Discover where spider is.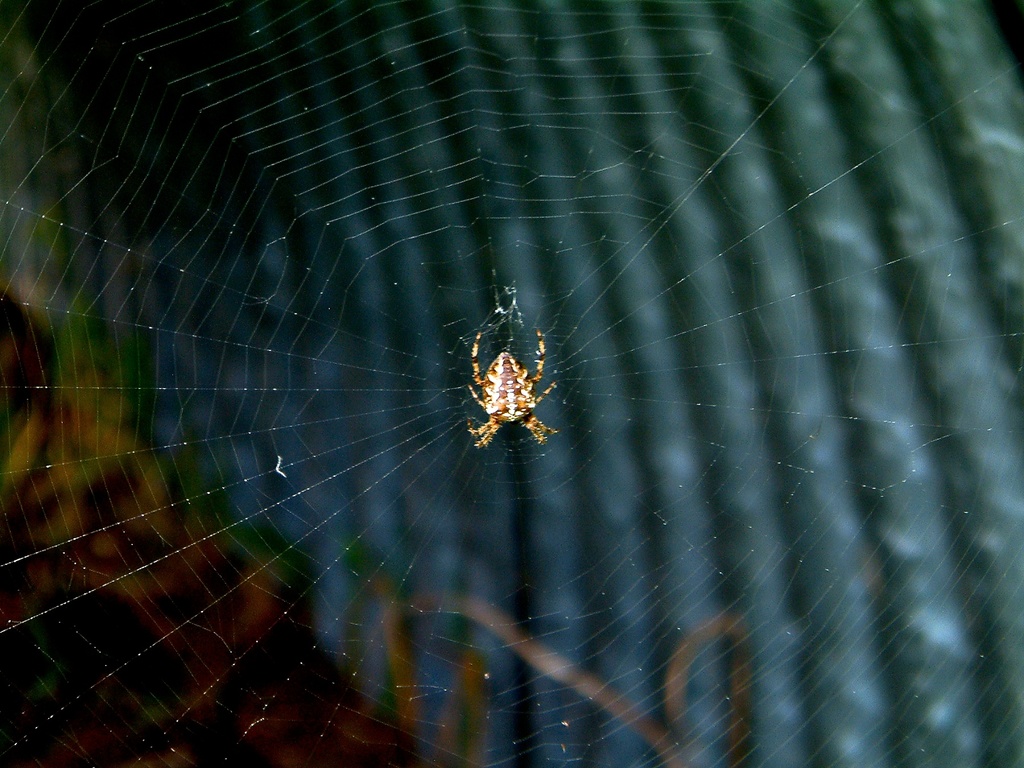
Discovered at [463, 331, 561, 452].
